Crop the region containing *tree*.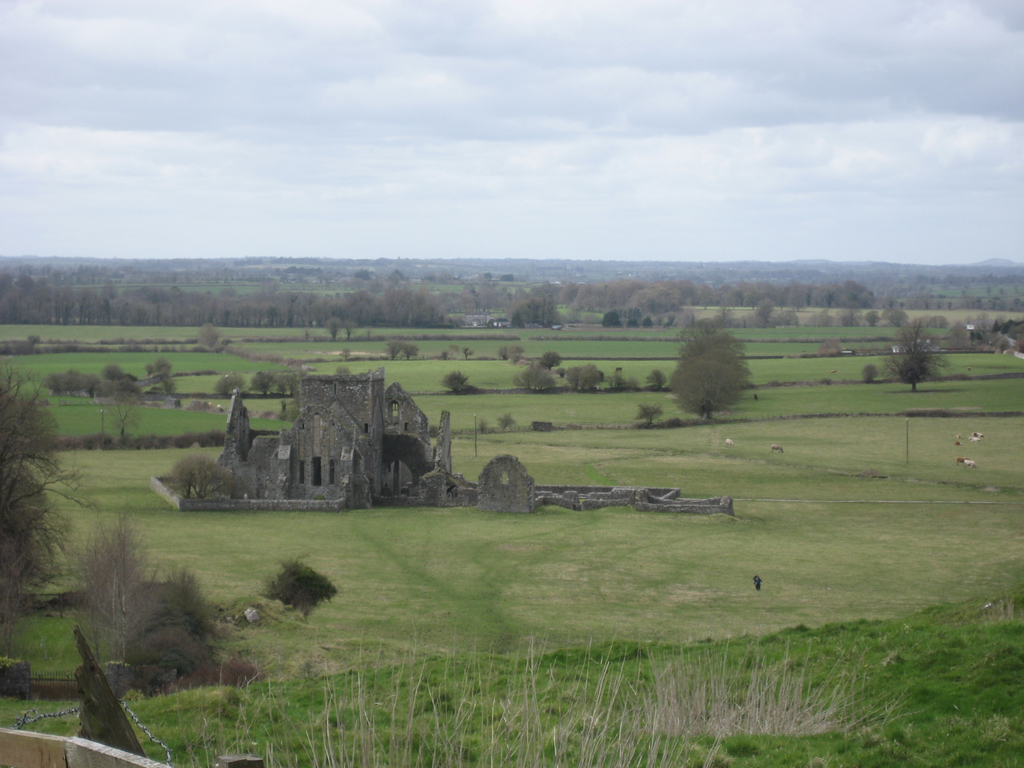
Crop region: left=536, top=303, right=562, bottom=329.
